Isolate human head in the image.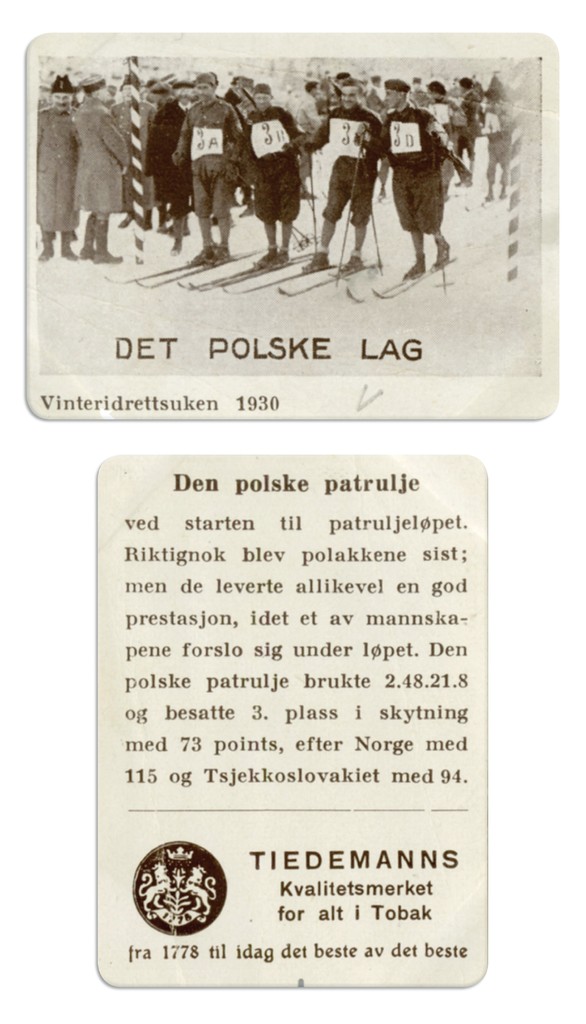
Isolated region: bbox=[338, 79, 362, 111].
